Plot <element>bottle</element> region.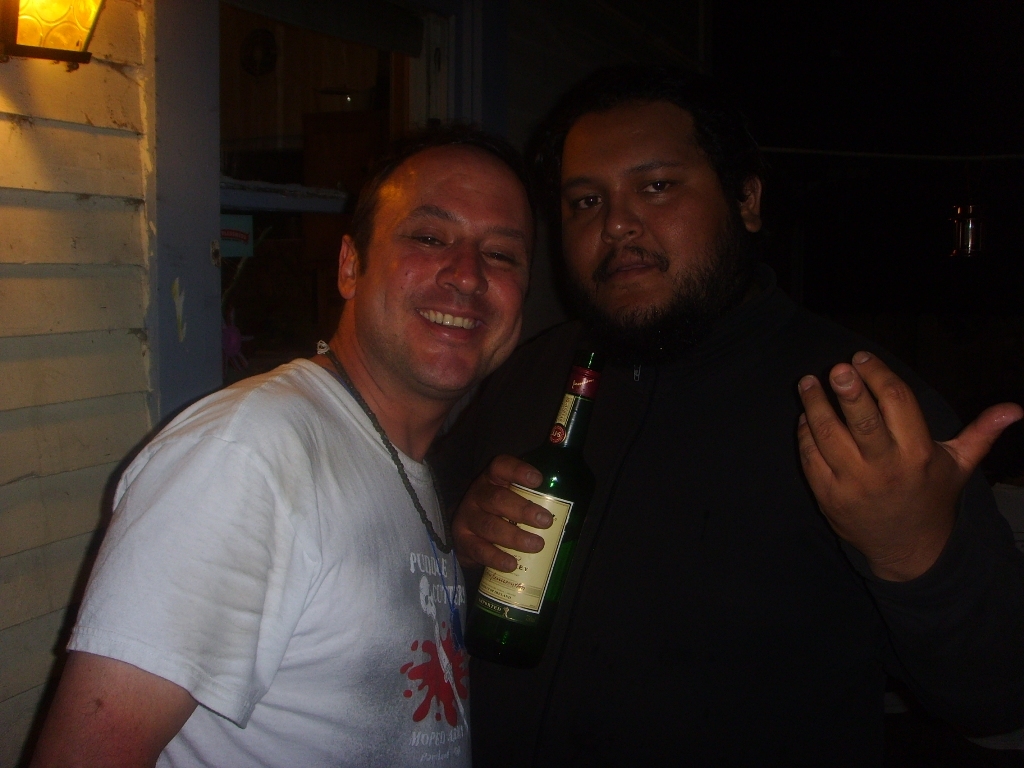
Plotted at left=467, top=338, right=605, bottom=660.
